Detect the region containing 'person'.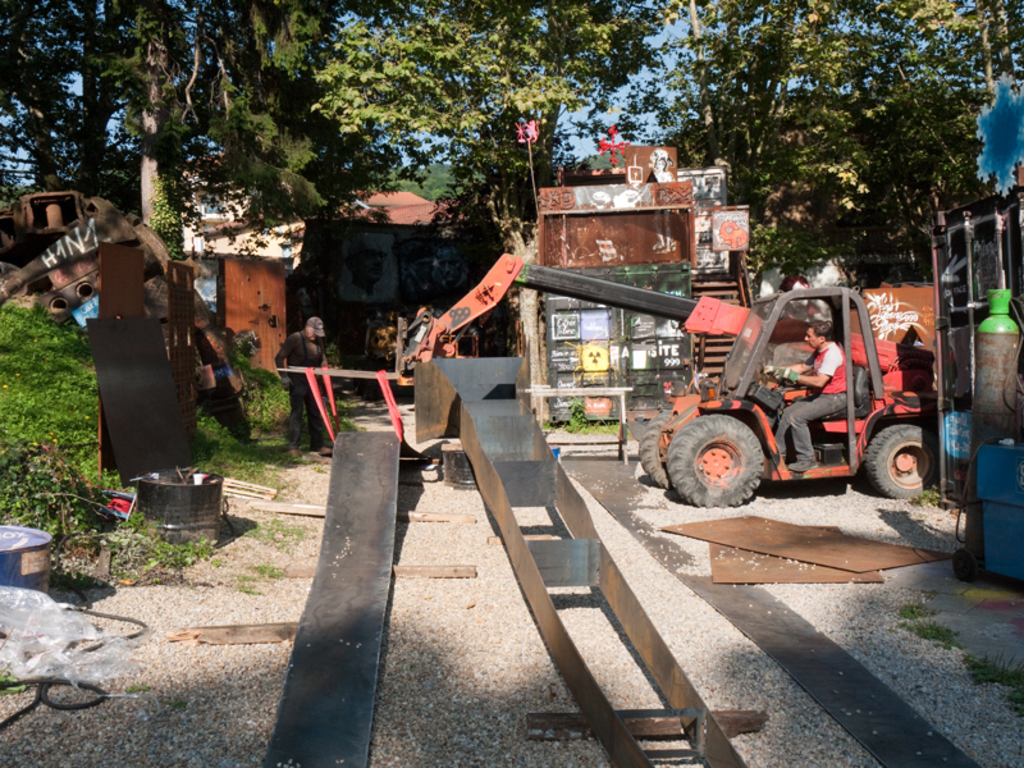
(x1=759, y1=314, x2=863, y2=477).
